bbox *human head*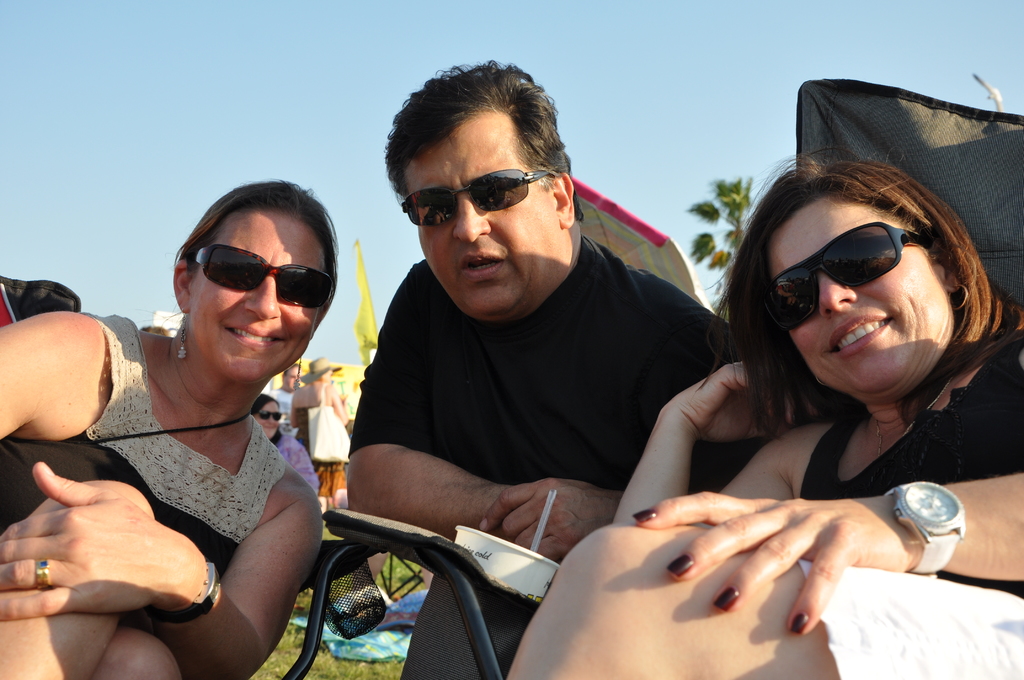
bbox(283, 363, 296, 392)
